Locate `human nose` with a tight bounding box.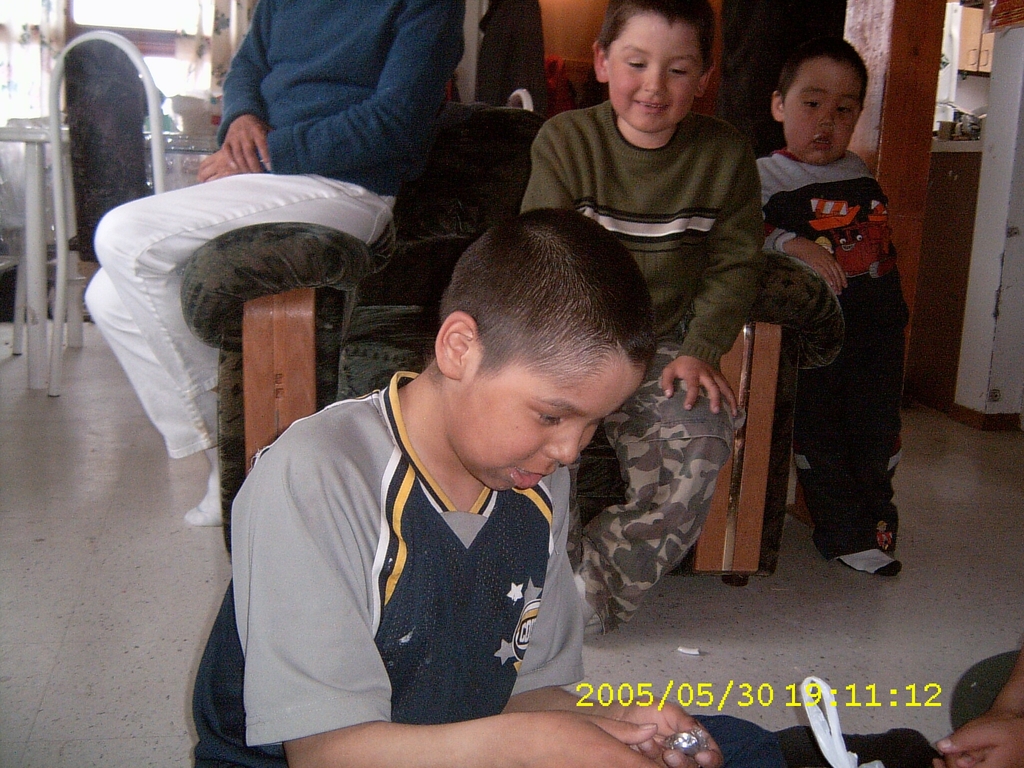
box=[647, 64, 672, 94].
